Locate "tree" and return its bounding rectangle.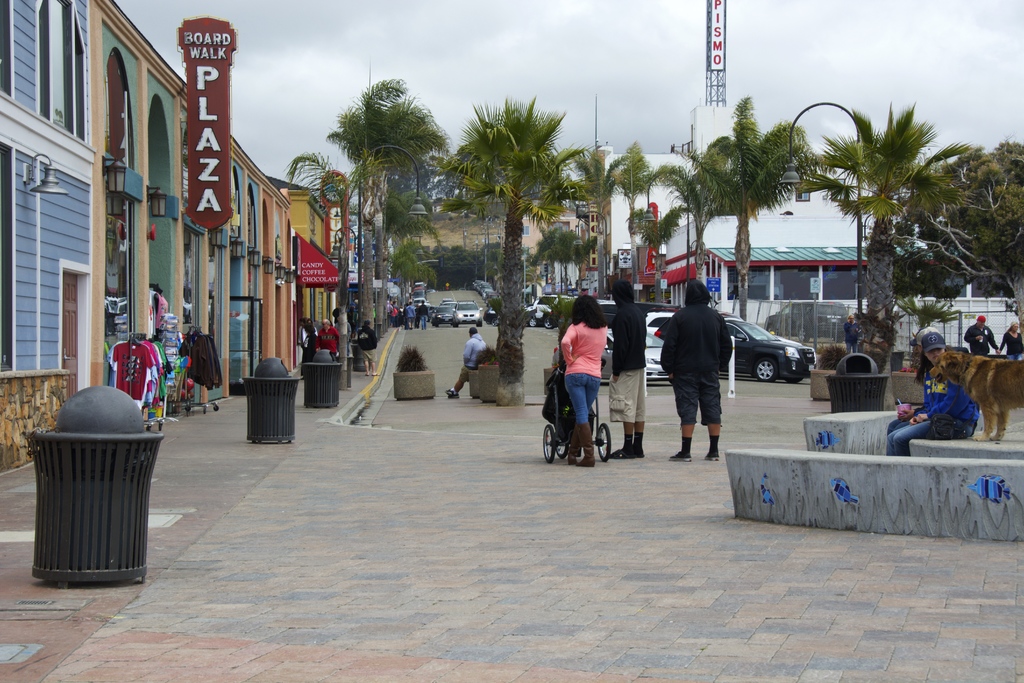
l=826, t=108, r=993, b=348.
